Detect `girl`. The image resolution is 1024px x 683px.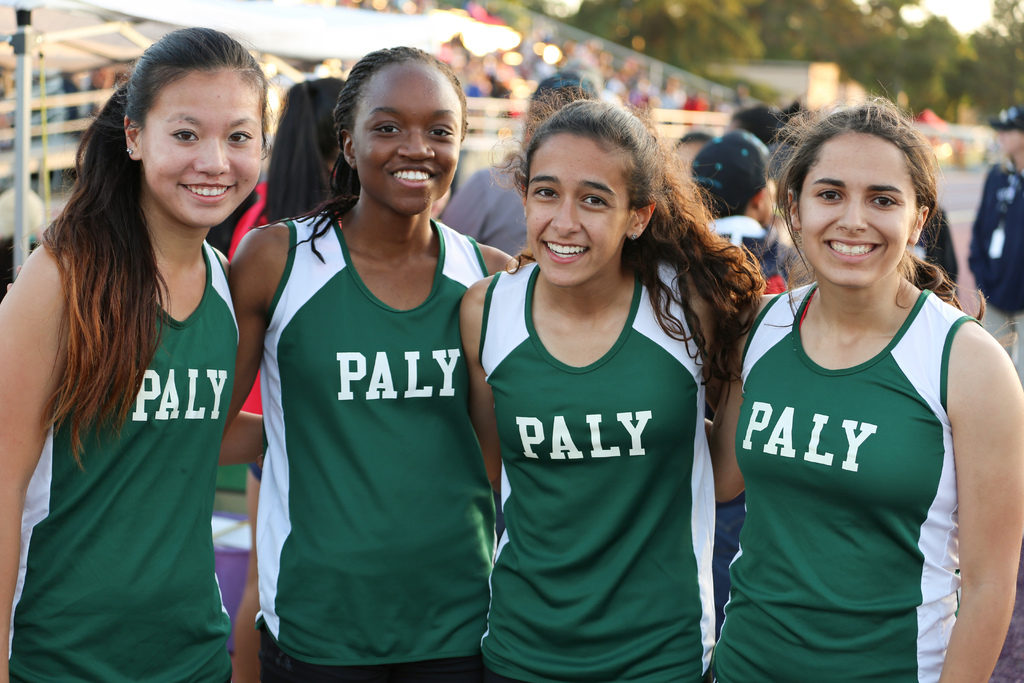
<region>711, 99, 1023, 682</region>.
